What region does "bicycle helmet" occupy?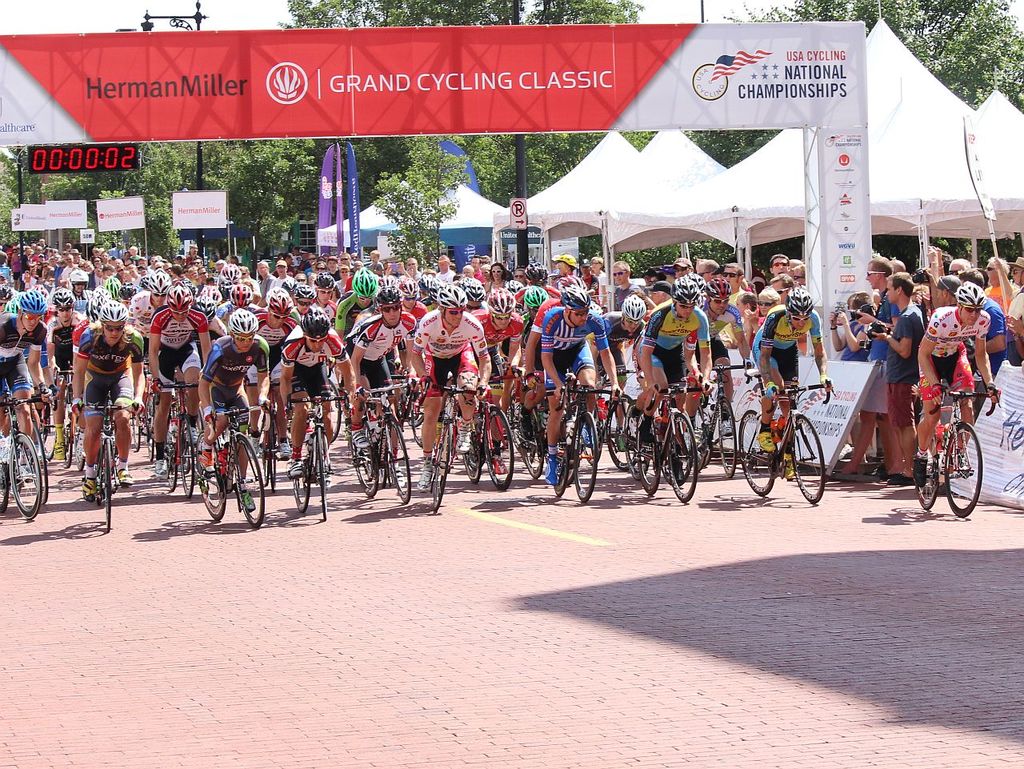
{"left": 317, "top": 274, "right": 334, "bottom": 292}.
